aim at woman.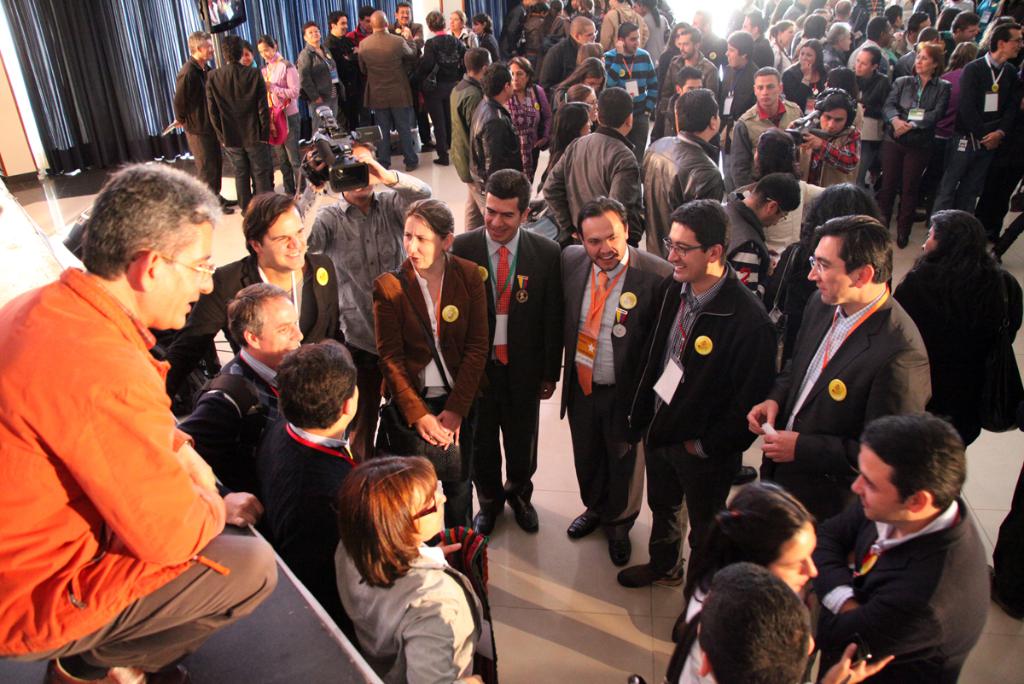
Aimed at x1=554, y1=57, x2=608, y2=113.
